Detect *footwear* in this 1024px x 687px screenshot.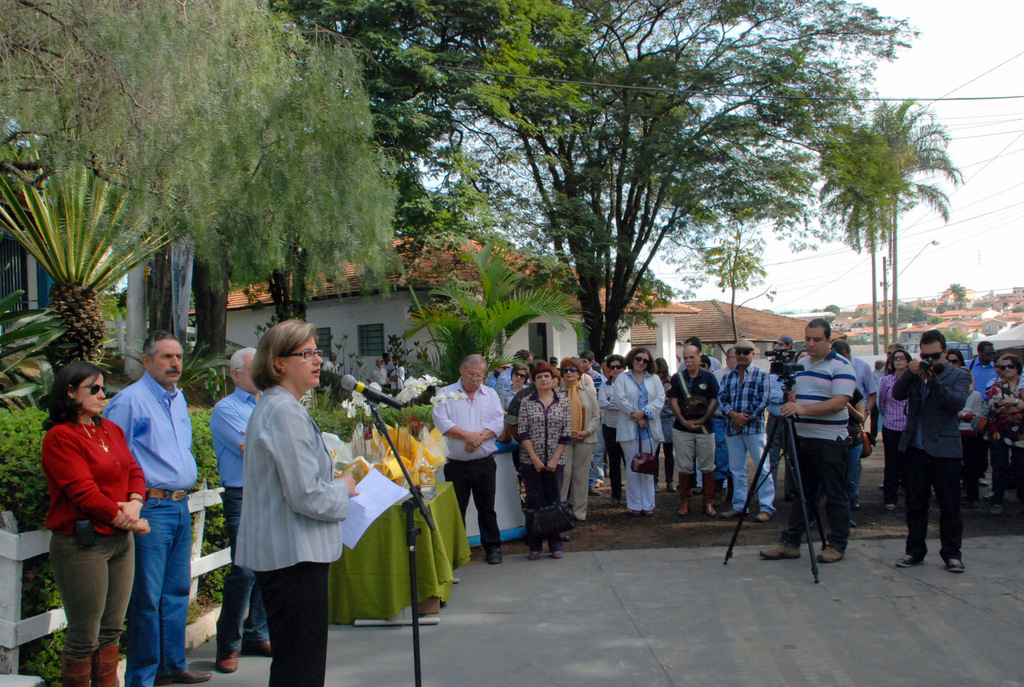
Detection: locate(215, 649, 239, 674).
